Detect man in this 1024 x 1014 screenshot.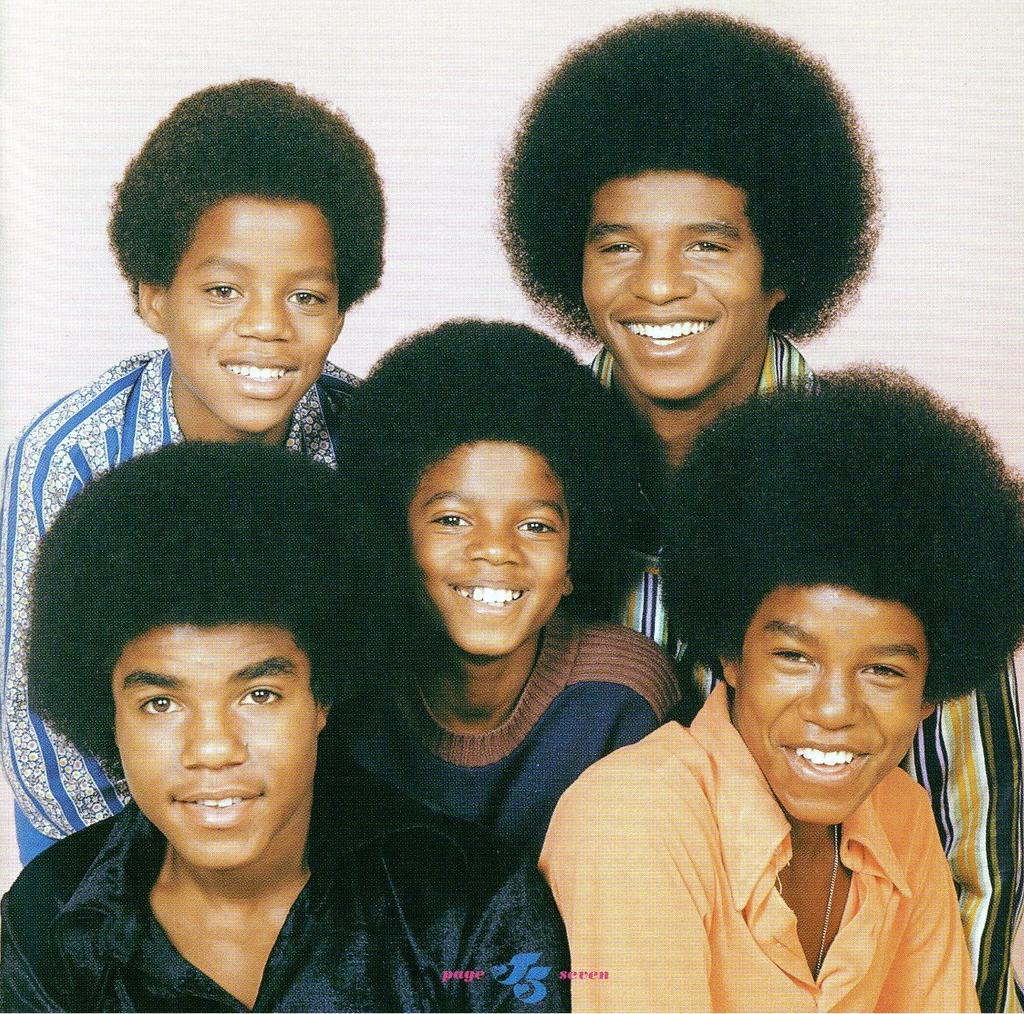
Detection: select_region(0, 72, 388, 862).
